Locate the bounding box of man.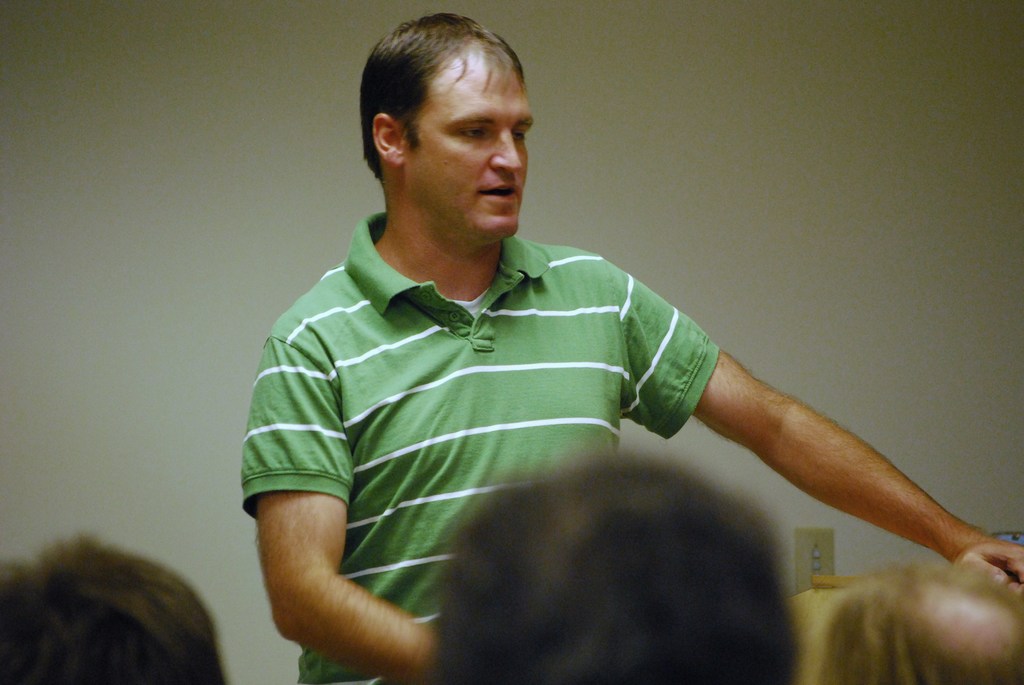
Bounding box: <bbox>225, 34, 939, 668</bbox>.
